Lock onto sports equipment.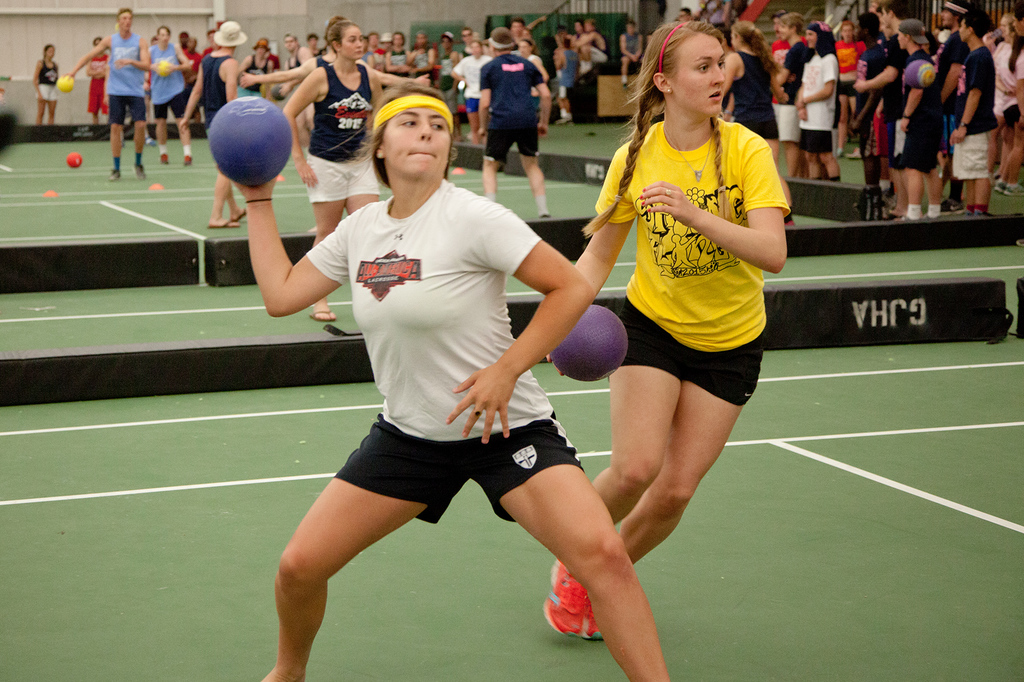
Locked: l=545, t=305, r=628, b=382.
